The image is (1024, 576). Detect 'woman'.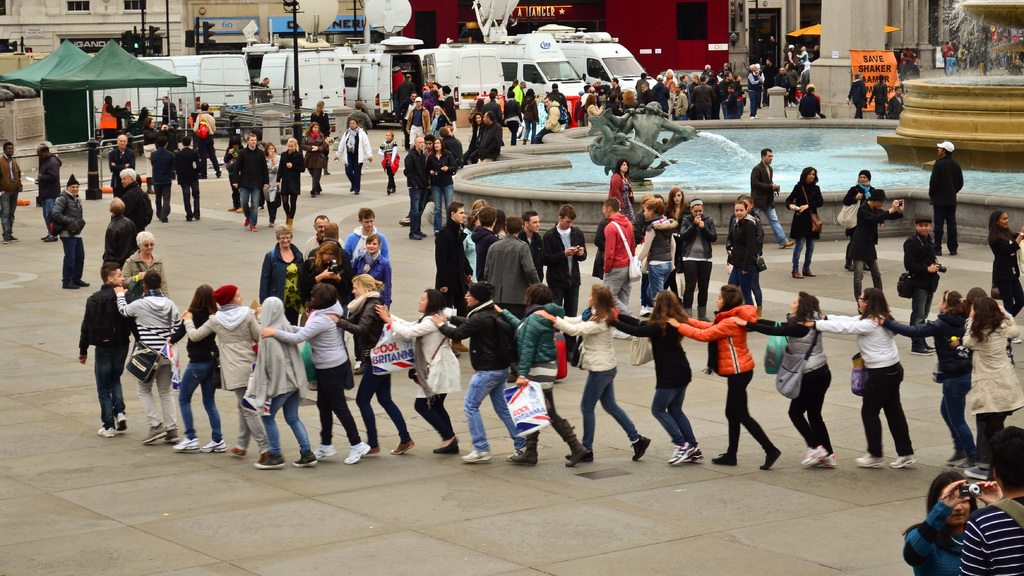
Detection: [x1=425, y1=137, x2=455, y2=238].
